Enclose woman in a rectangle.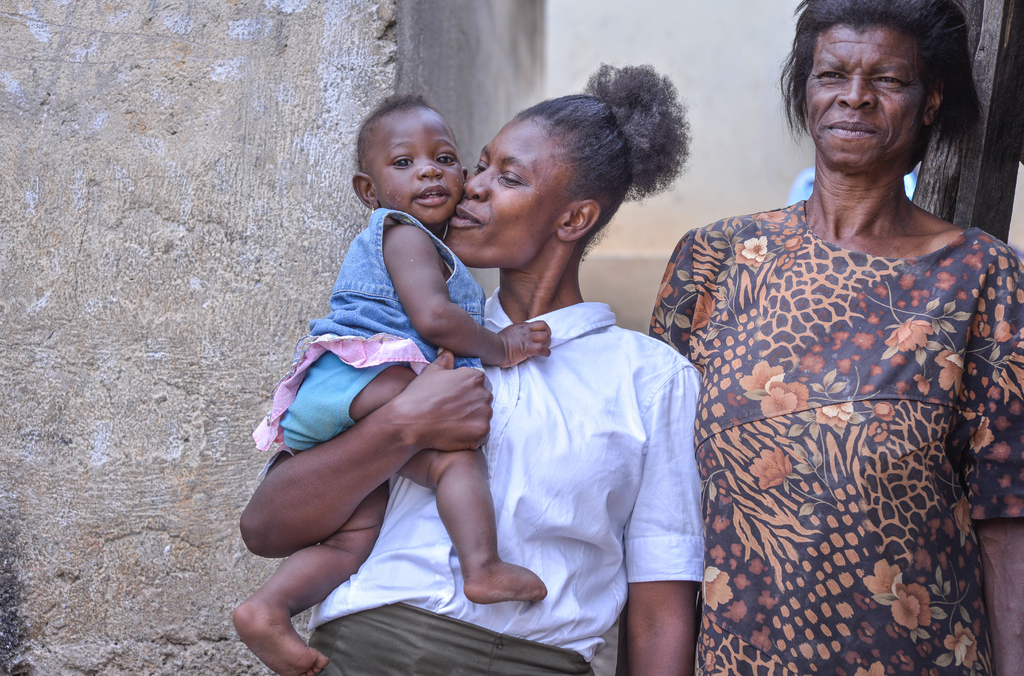
l=243, t=65, r=662, b=654.
